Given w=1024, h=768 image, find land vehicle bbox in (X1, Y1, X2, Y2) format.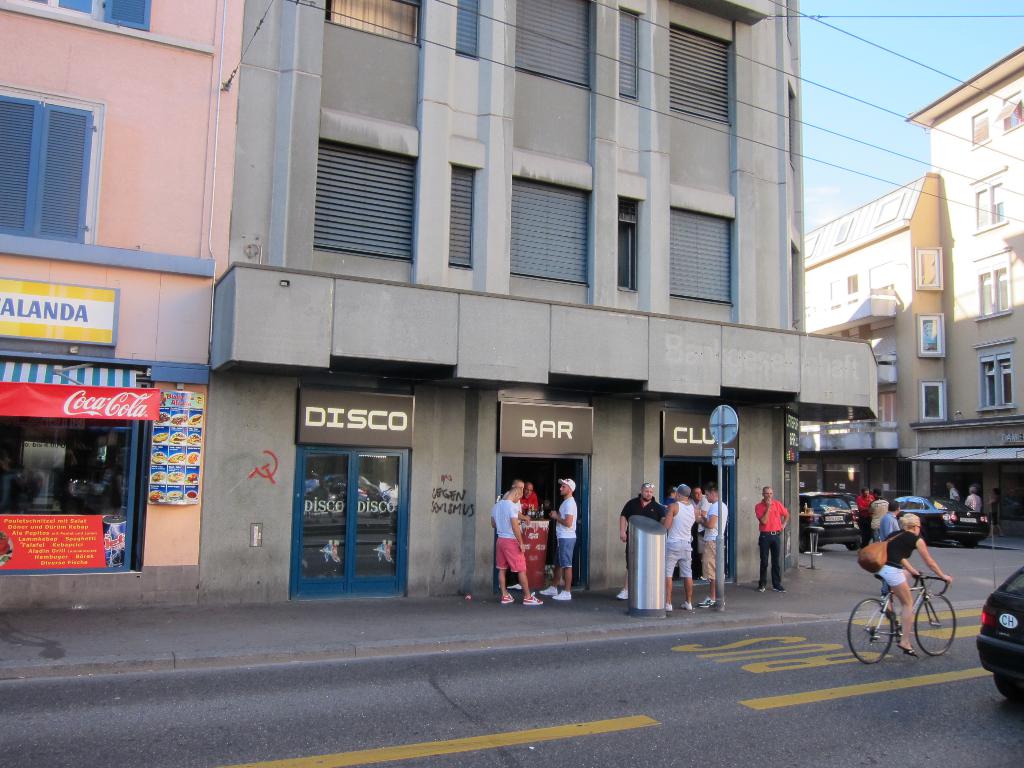
(902, 496, 986, 546).
